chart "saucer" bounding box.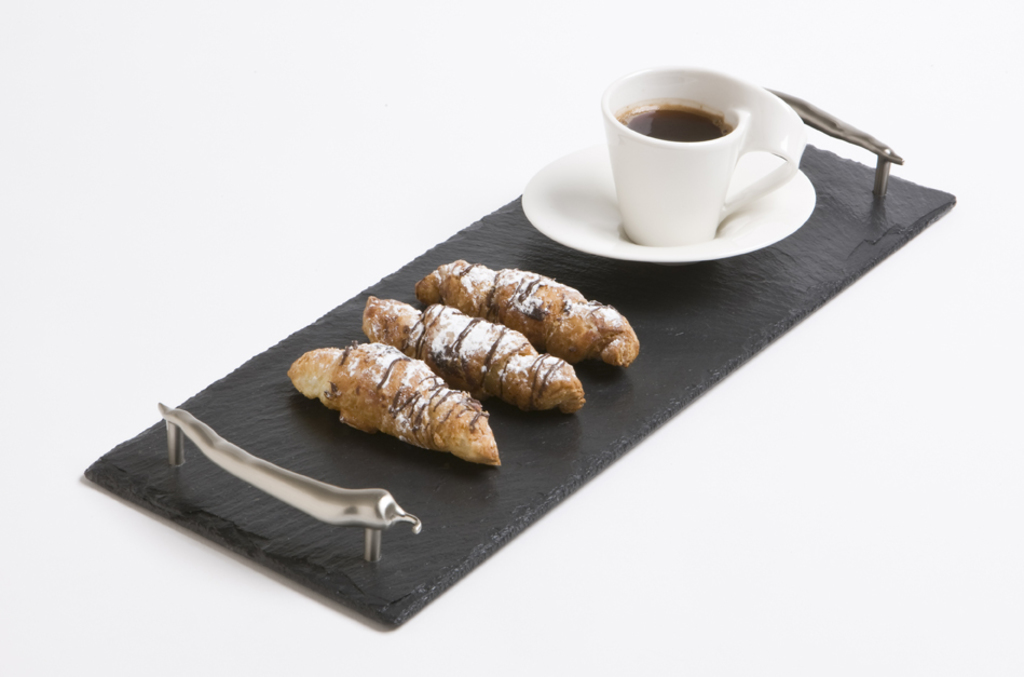
Charted: l=516, t=141, r=821, b=265.
